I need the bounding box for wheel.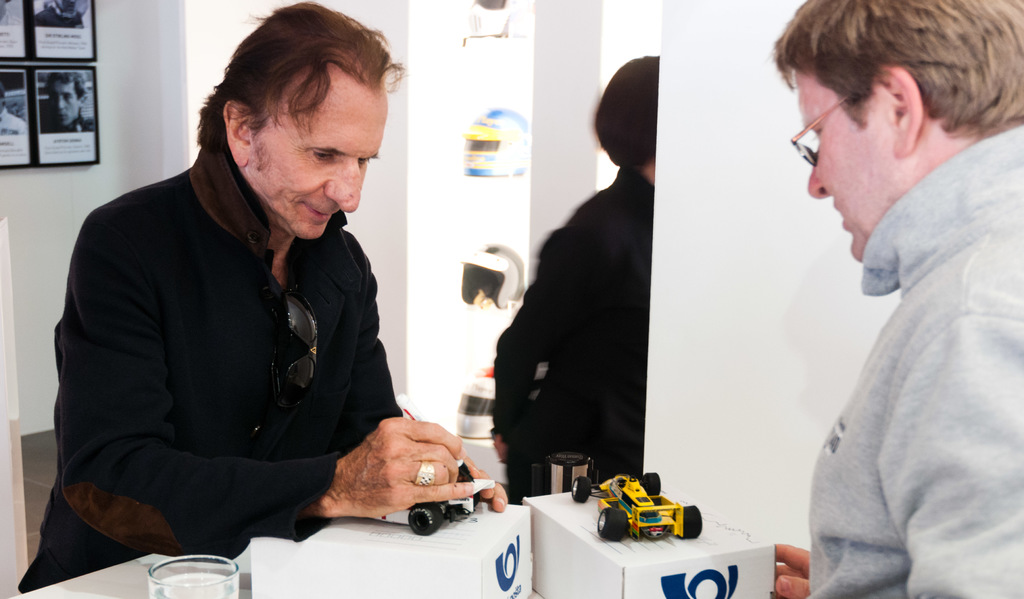
Here it is: {"left": 599, "top": 512, "right": 632, "bottom": 543}.
